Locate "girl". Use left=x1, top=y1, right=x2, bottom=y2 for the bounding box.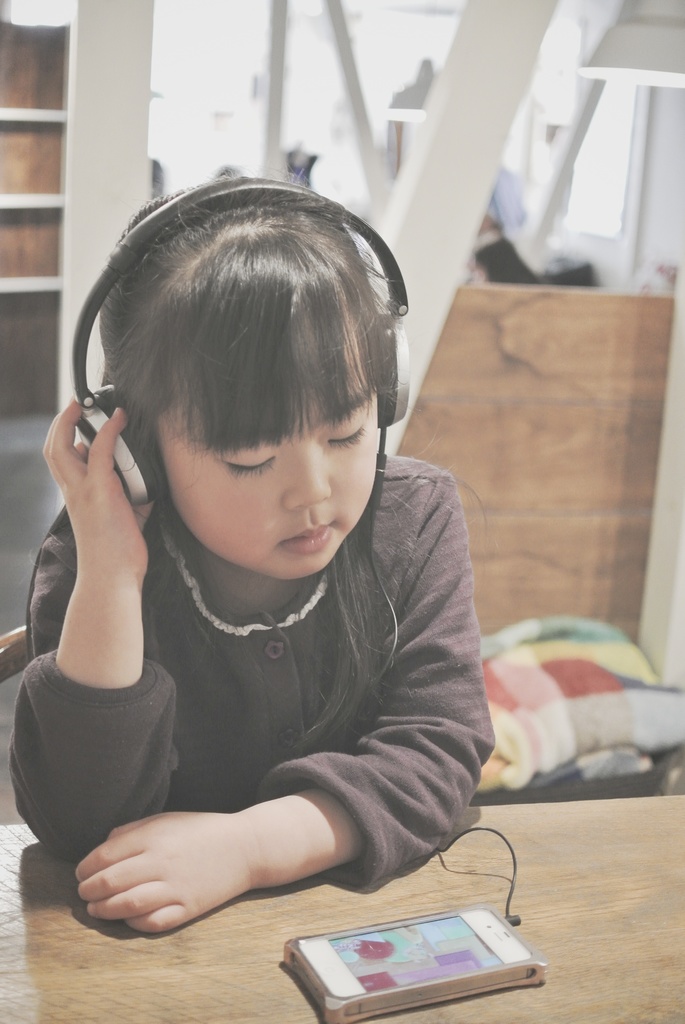
left=6, top=164, right=496, bottom=937.
